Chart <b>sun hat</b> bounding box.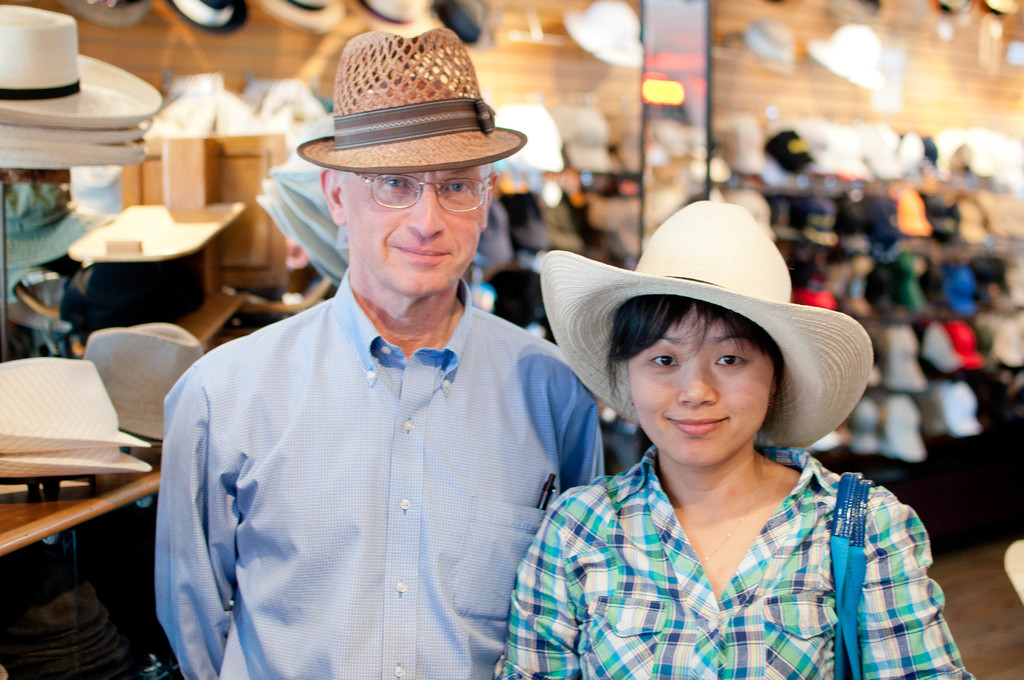
Charted: [535,197,876,453].
